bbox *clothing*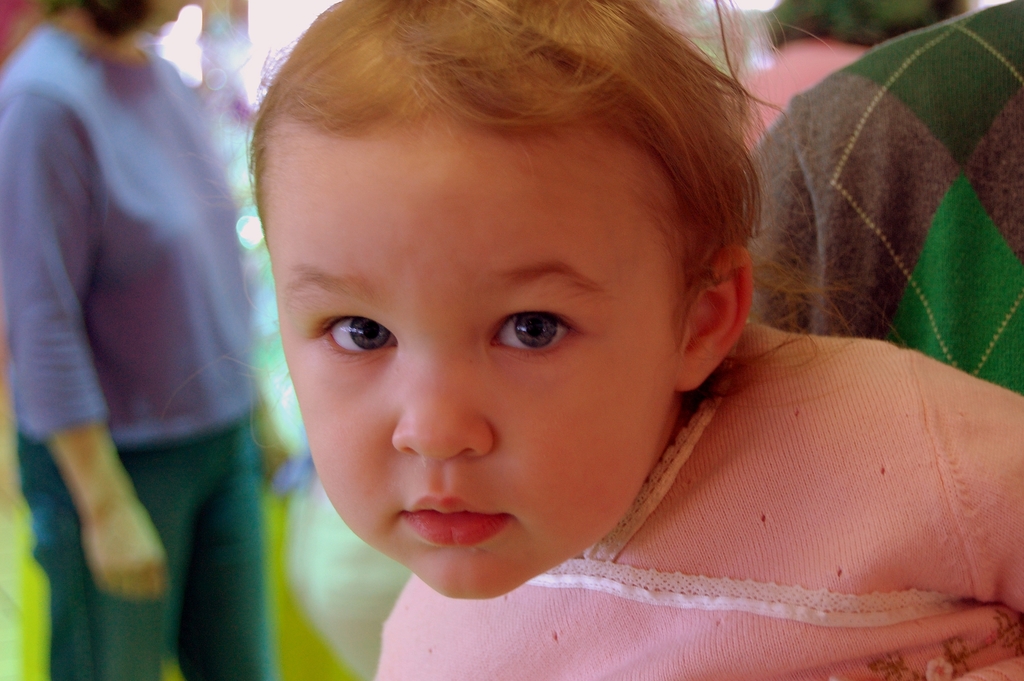
l=369, t=321, r=1023, b=680
